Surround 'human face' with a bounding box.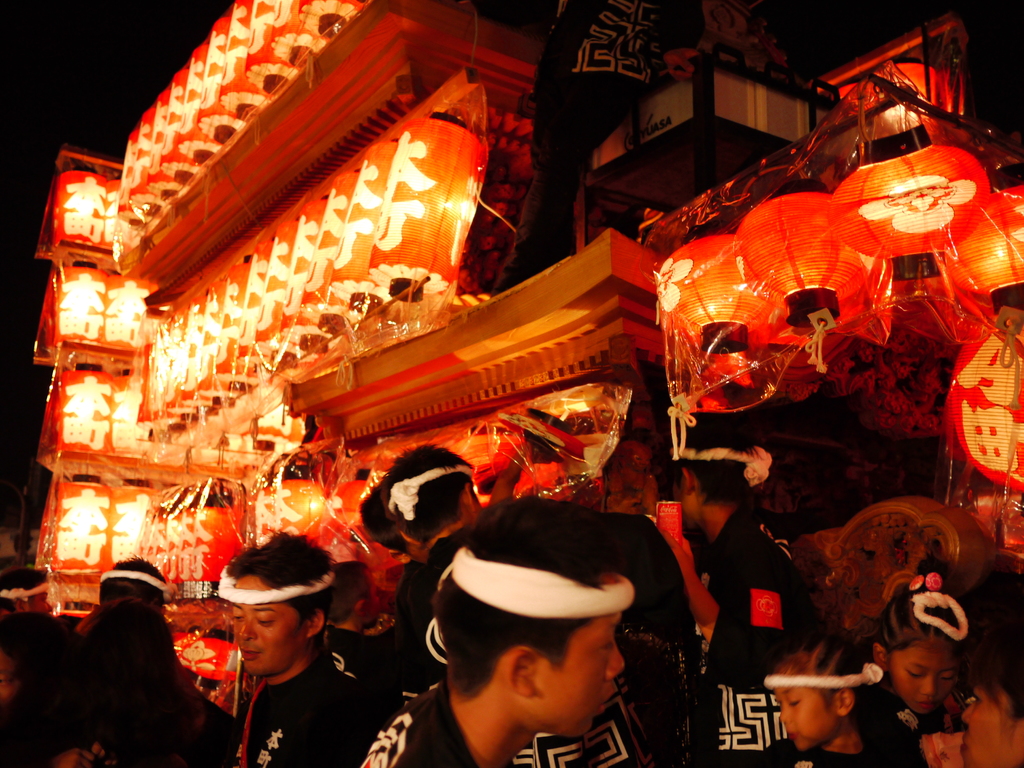
[771, 658, 836, 767].
